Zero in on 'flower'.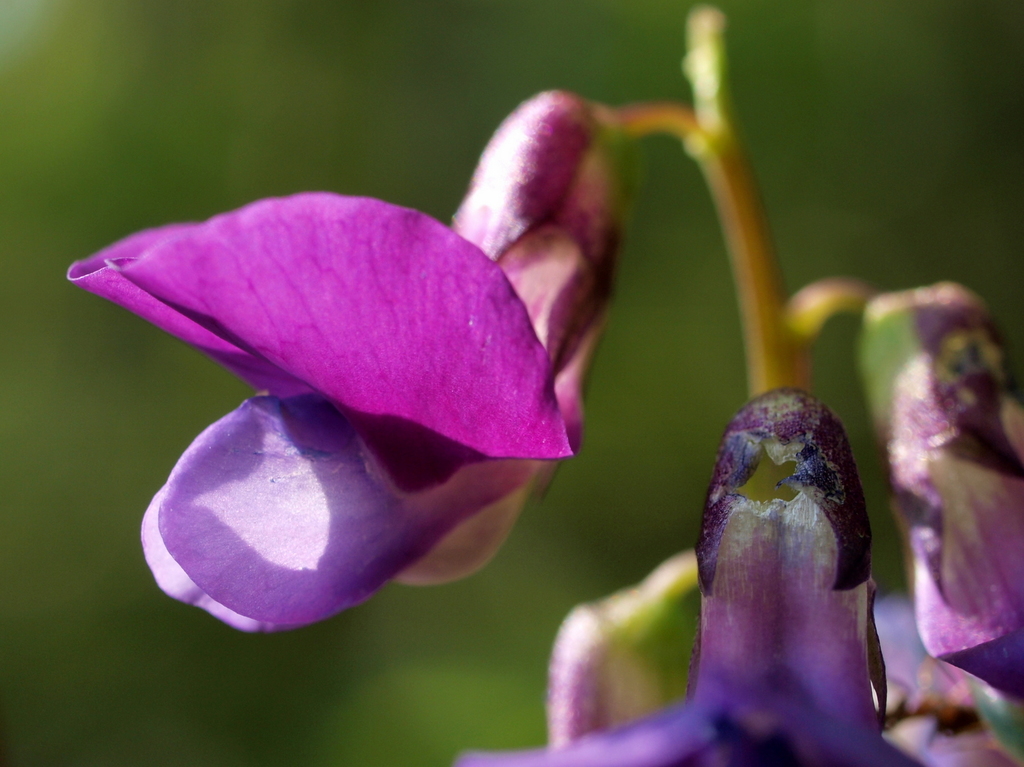
Zeroed in: rect(64, 92, 630, 636).
